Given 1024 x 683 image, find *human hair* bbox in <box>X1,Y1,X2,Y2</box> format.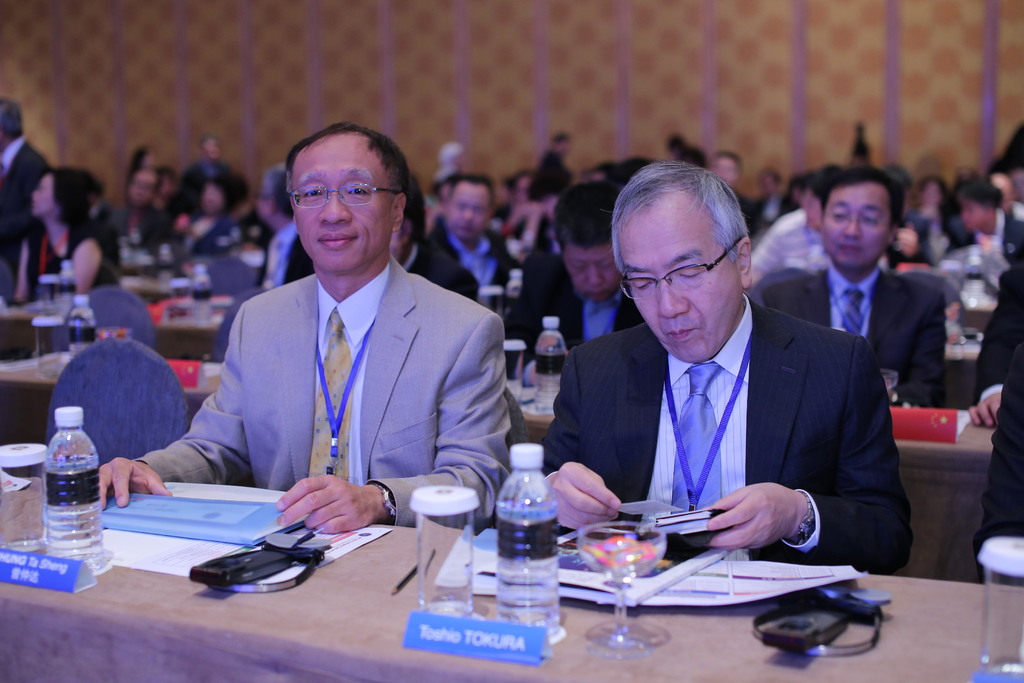
<box>788,171,801,195</box>.
